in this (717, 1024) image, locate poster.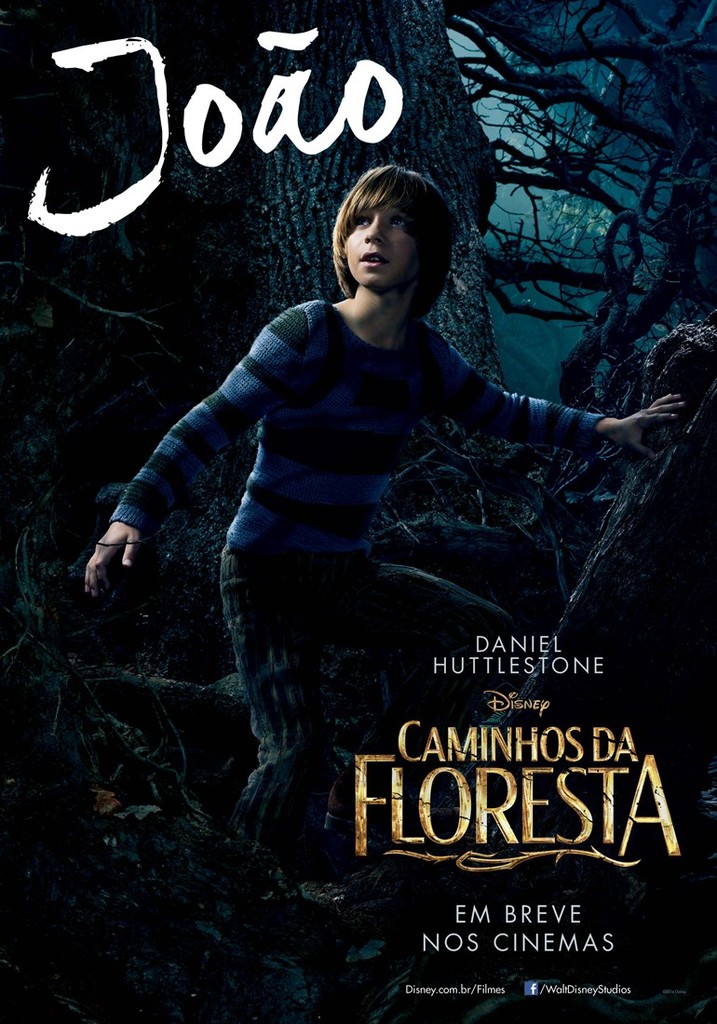
Bounding box: box(0, 0, 716, 1023).
